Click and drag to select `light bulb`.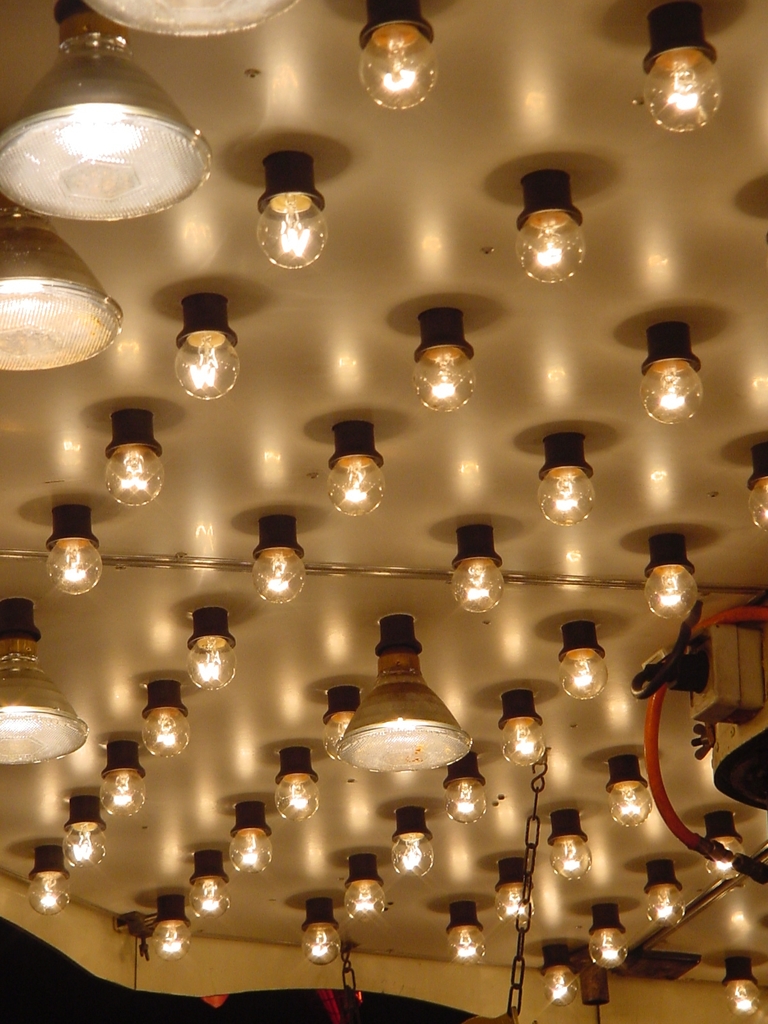
Selection: [left=495, top=688, right=544, bottom=769].
